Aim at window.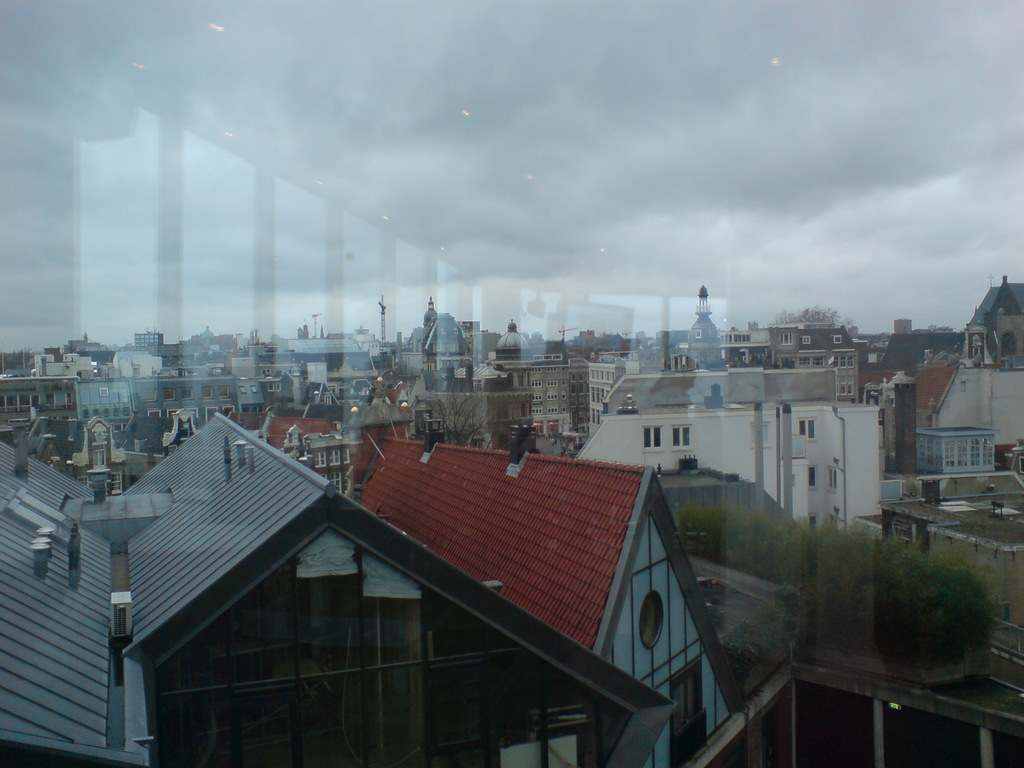
Aimed at {"x1": 314, "y1": 447, "x2": 326, "y2": 468}.
